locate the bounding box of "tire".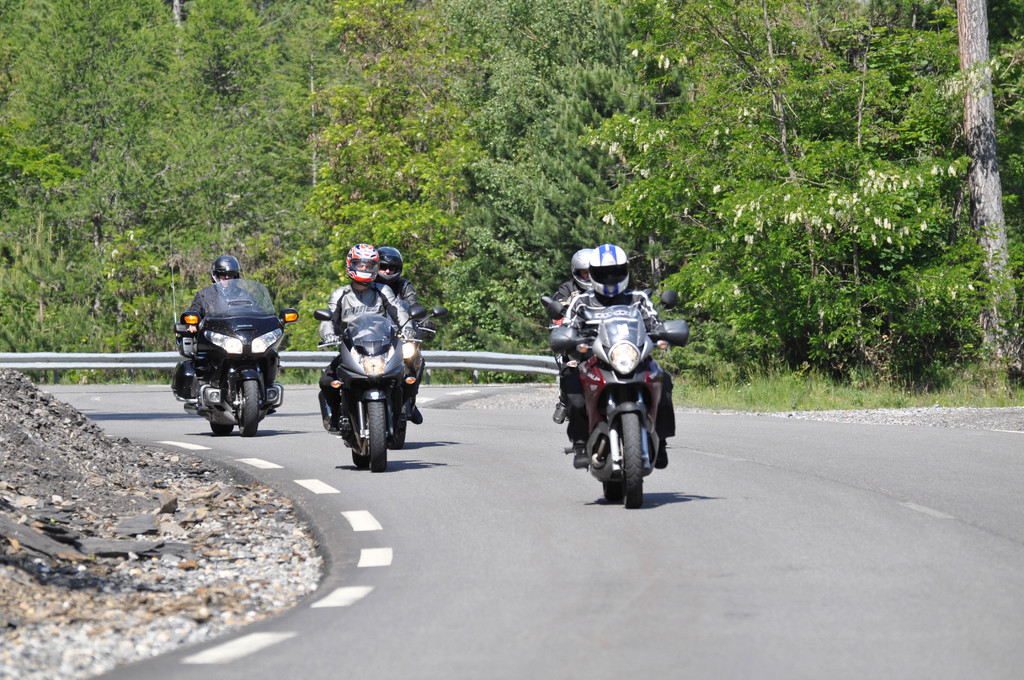
Bounding box: (x1=598, y1=480, x2=614, y2=505).
